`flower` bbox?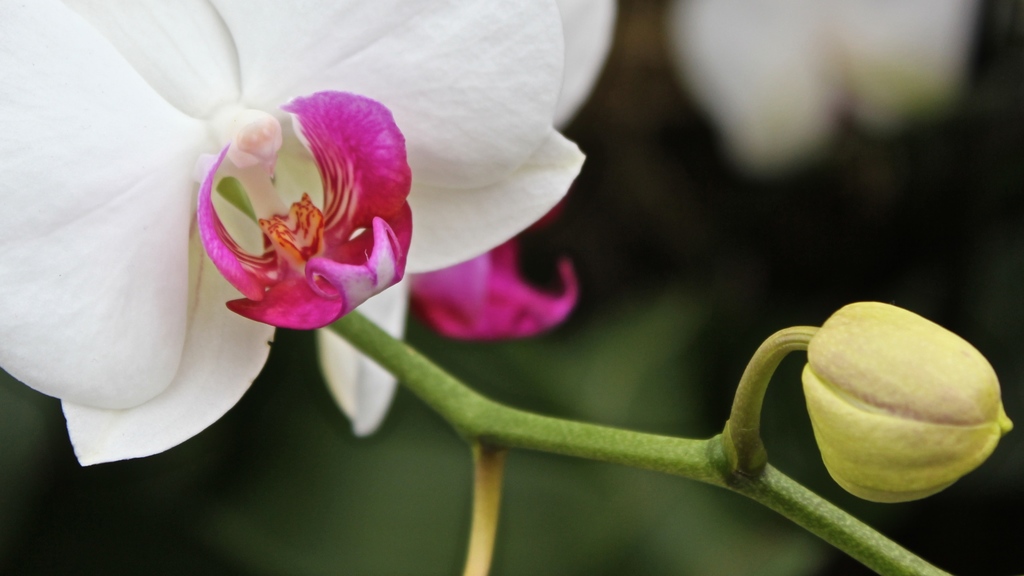
[left=665, top=0, right=985, bottom=188]
